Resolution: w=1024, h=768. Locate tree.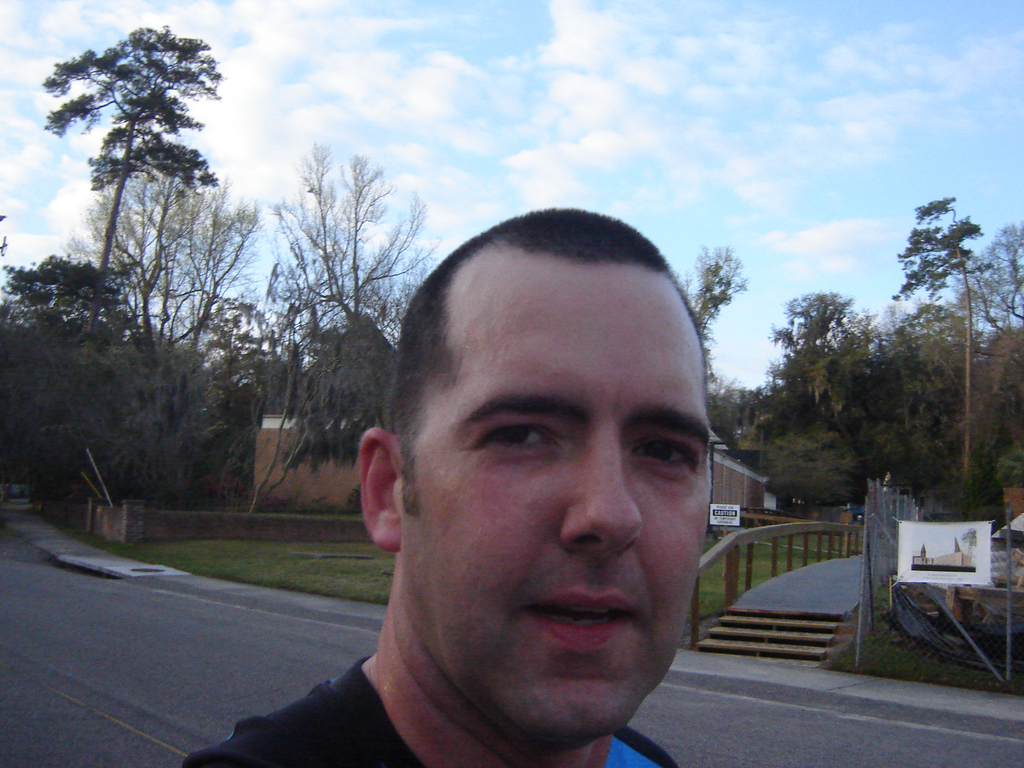
[676, 245, 748, 457].
